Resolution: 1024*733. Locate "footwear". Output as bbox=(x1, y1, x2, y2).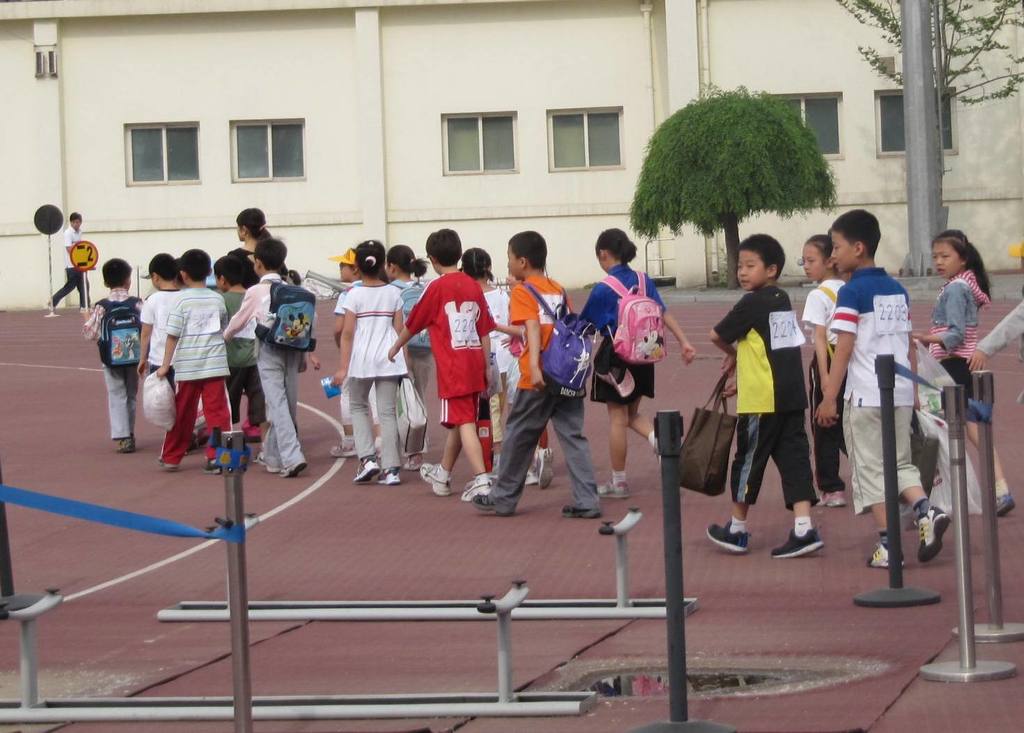
bbox=(381, 469, 405, 487).
